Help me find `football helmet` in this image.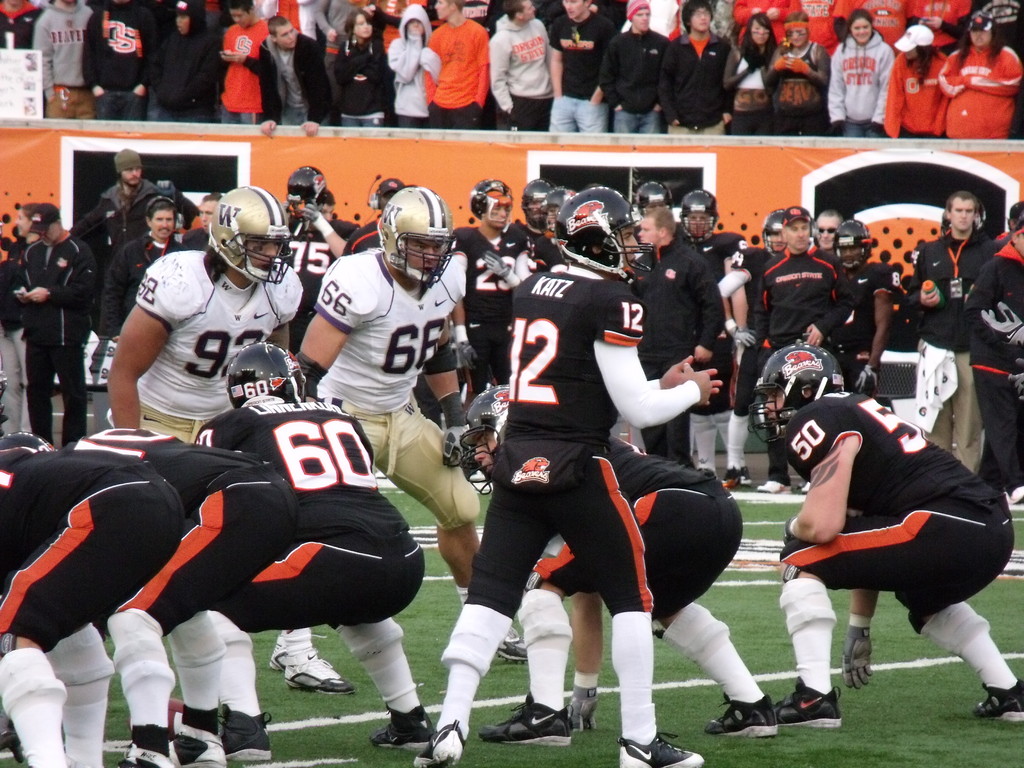
Found it: l=681, t=189, r=717, b=238.
